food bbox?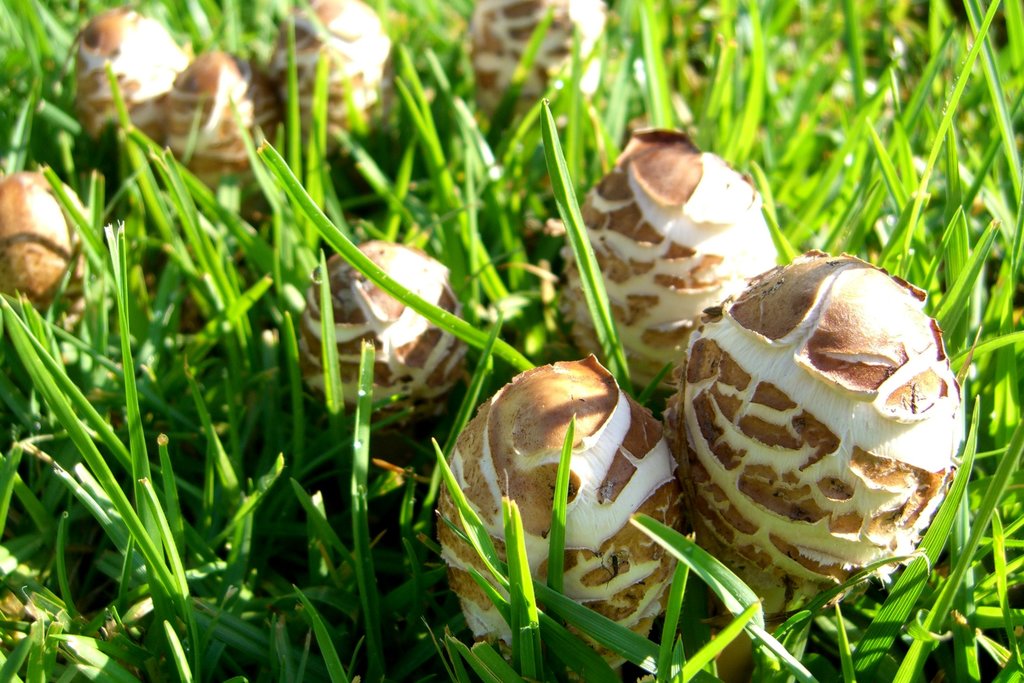
(264, 0, 396, 151)
